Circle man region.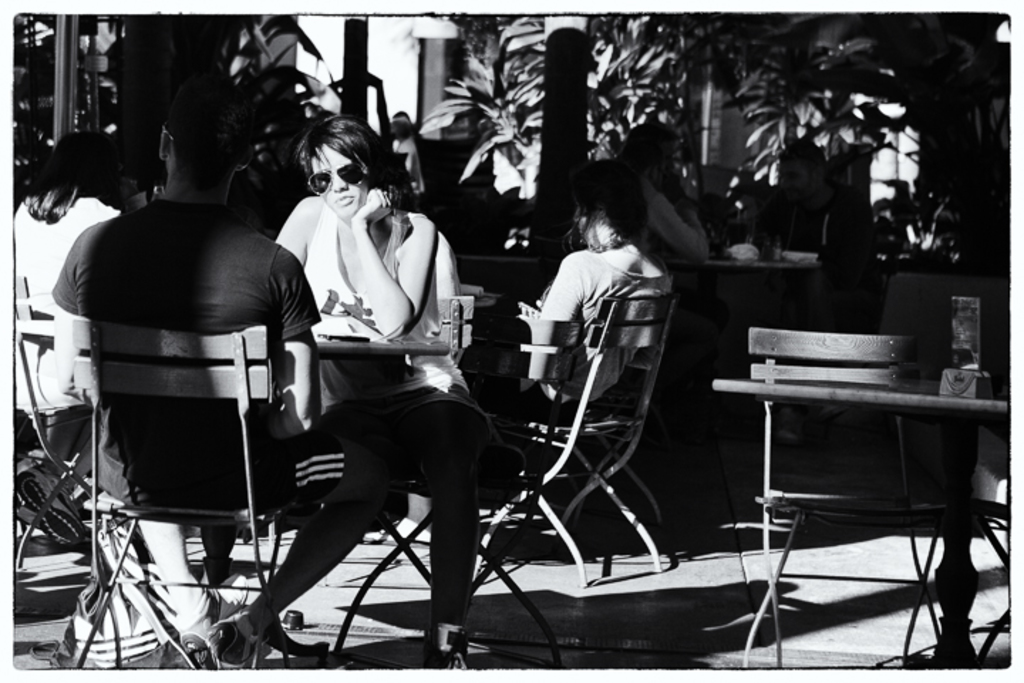
Region: Rect(750, 138, 882, 444).
